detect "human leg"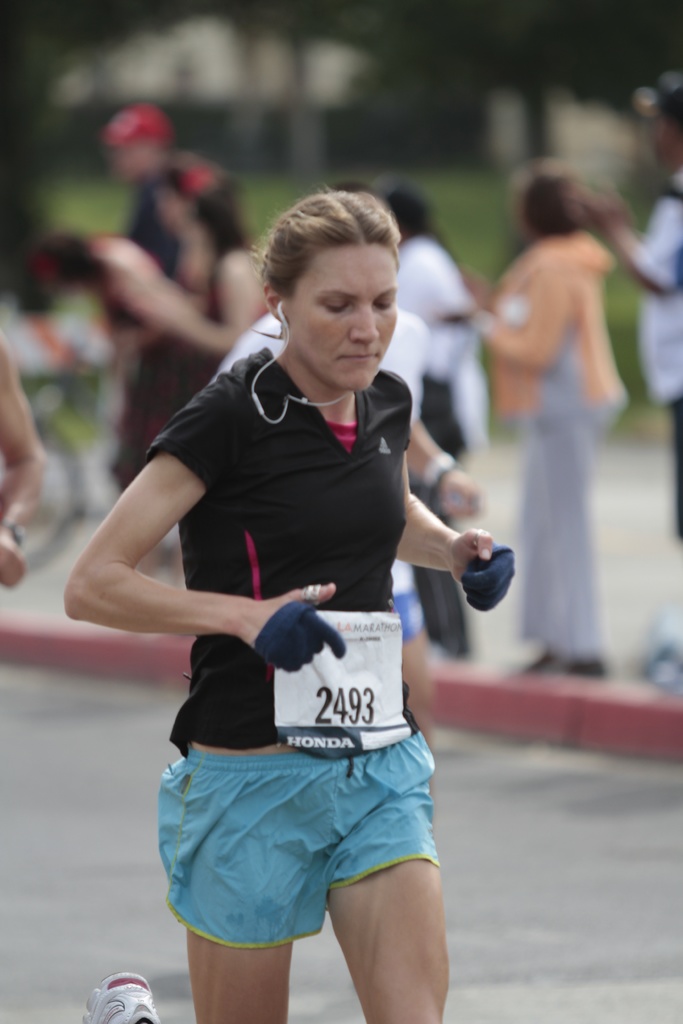
bbox(181, 745, 289, 1023)
